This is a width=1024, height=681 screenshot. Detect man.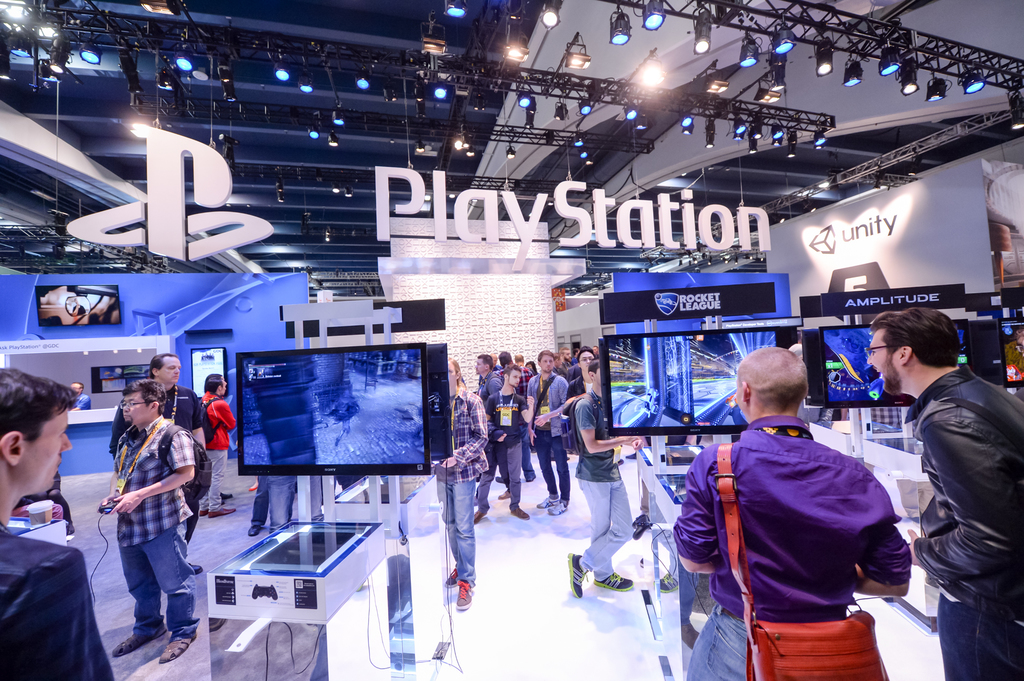
671:347:915:680.
